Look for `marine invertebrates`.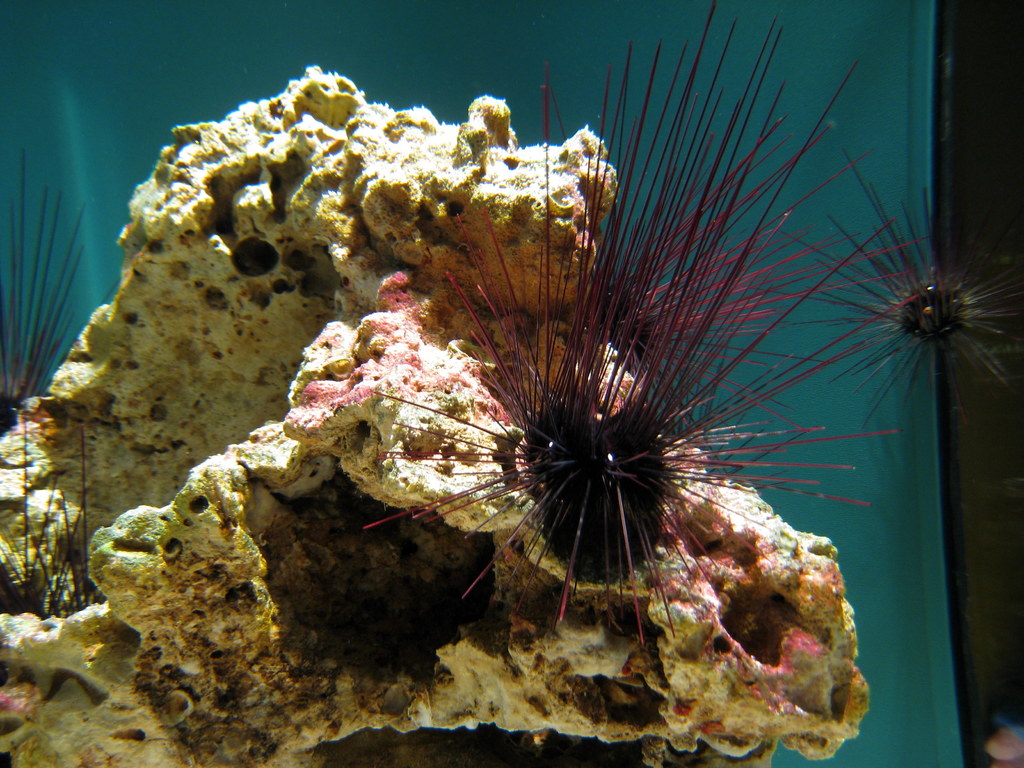
Found: crop(46, 428, 123, 630).
